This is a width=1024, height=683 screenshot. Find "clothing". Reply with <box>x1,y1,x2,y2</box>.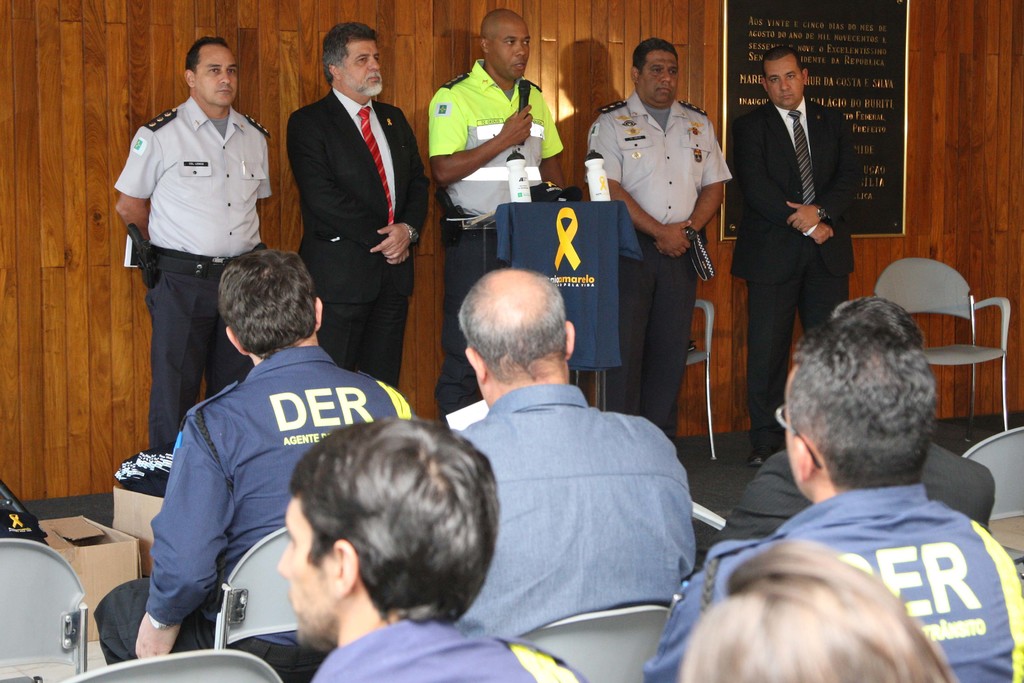
<box>435,64,561,204</box>.
